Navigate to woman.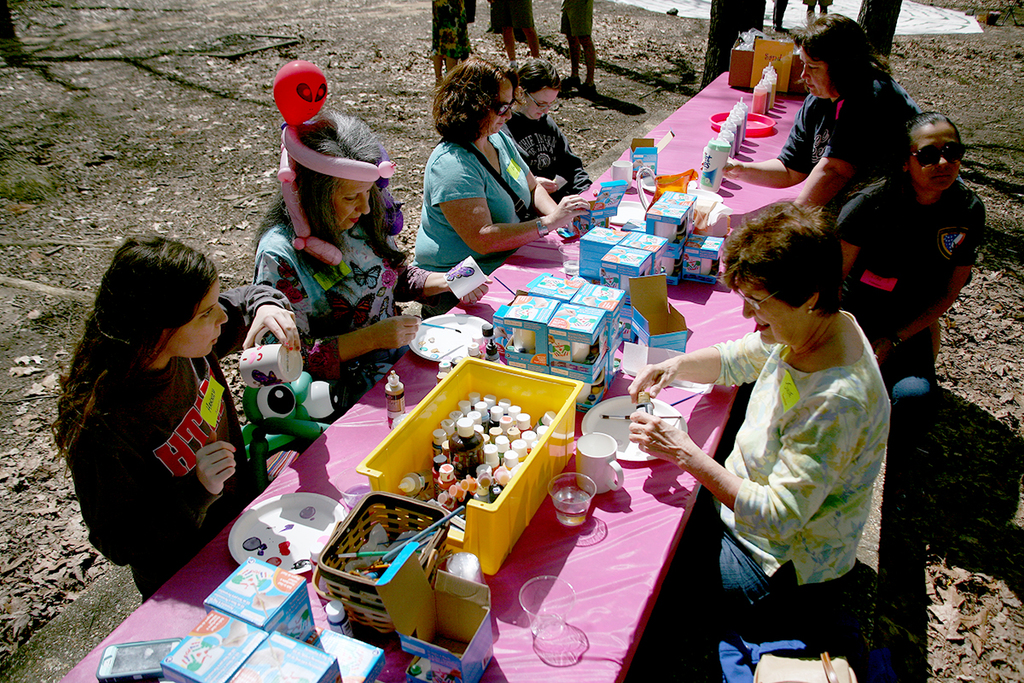
Navigation target: select_region(411, 54, 596, 277).
